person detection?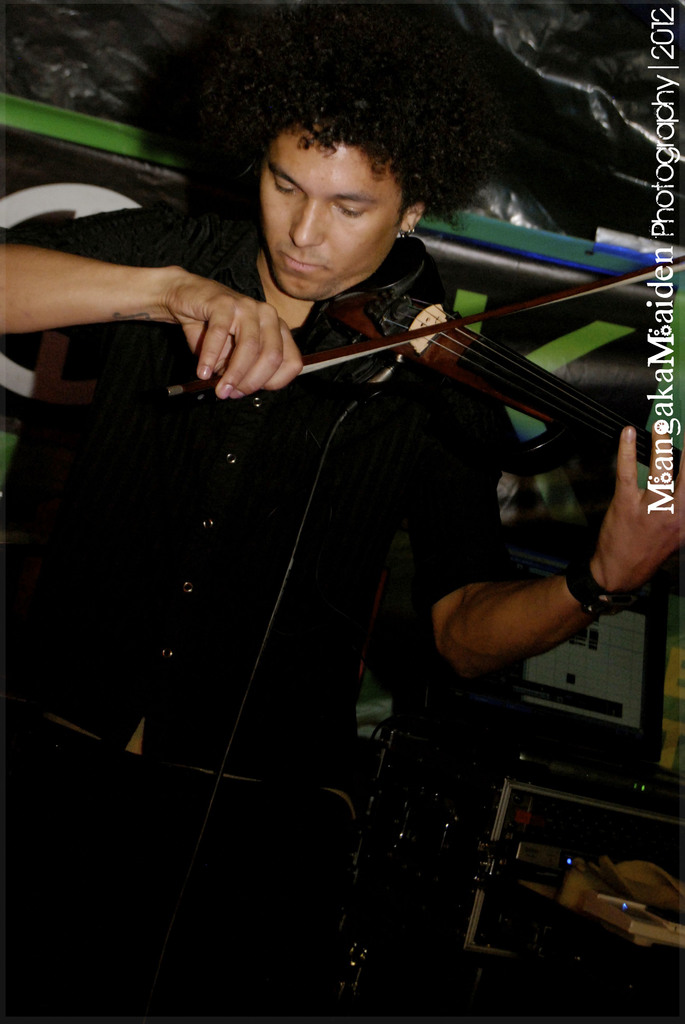
<bbox>0, 12, 684, 1023</bbox>
